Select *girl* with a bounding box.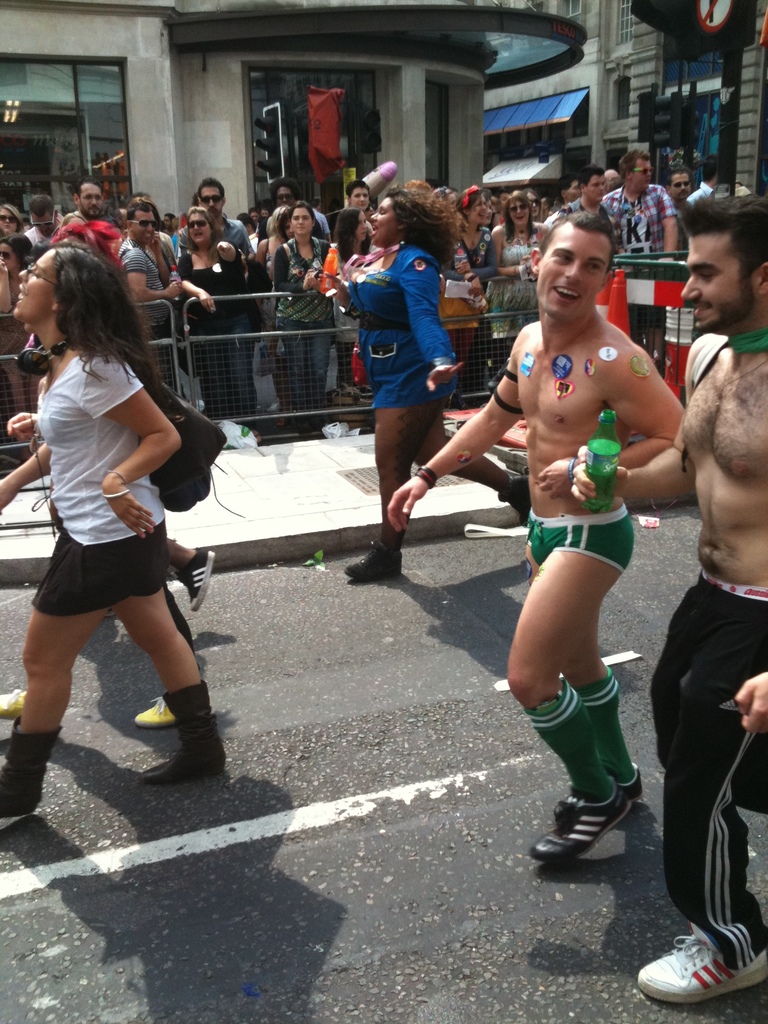
0/246/225/813.
